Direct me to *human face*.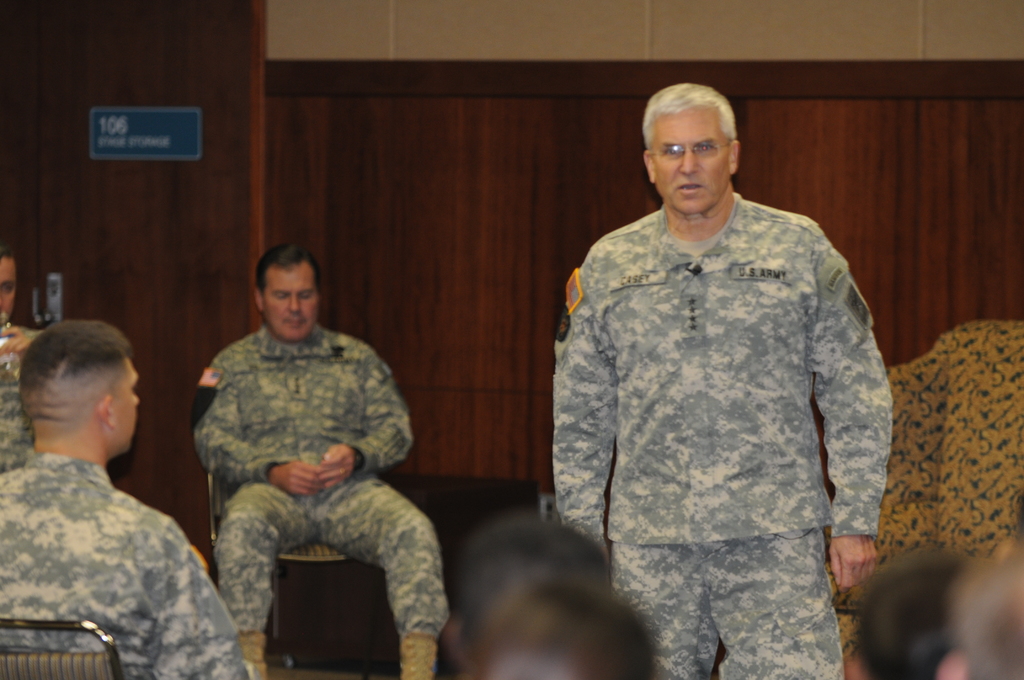
Direction: (0,252,17,326).
